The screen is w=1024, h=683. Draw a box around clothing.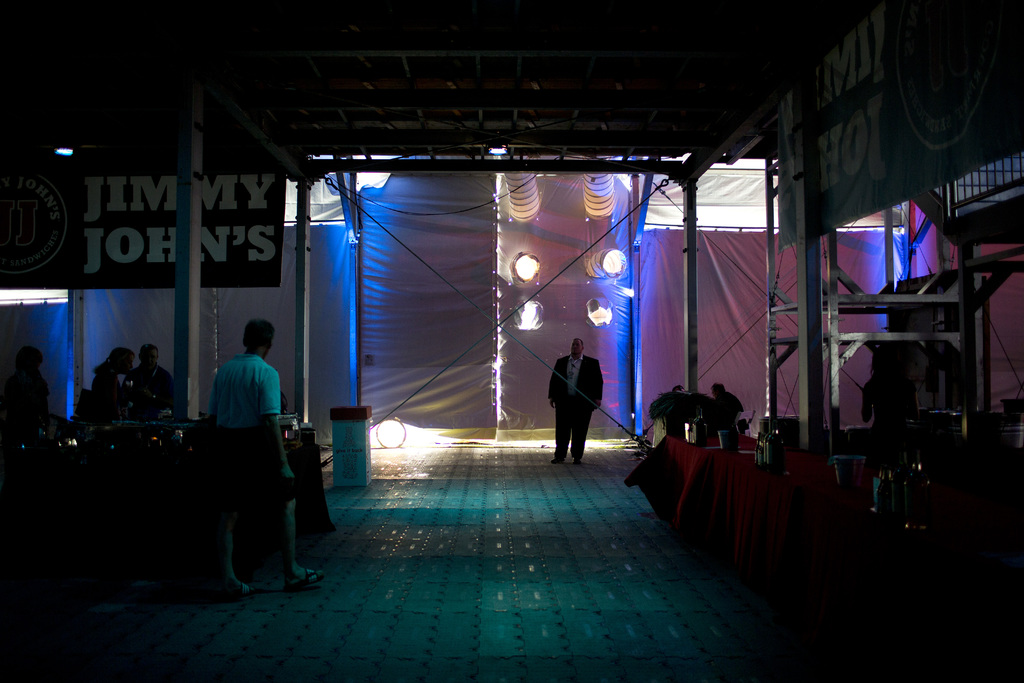
(861,370,919,468).
